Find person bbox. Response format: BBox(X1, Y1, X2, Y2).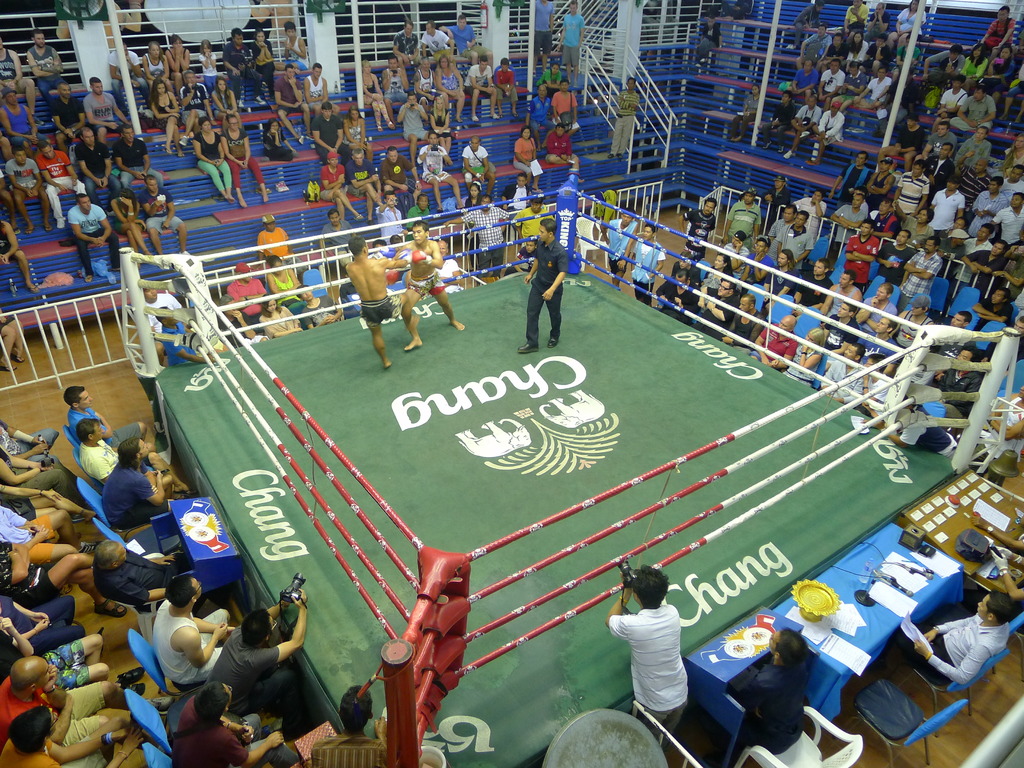
BBox(868, 0, 890, 37).
